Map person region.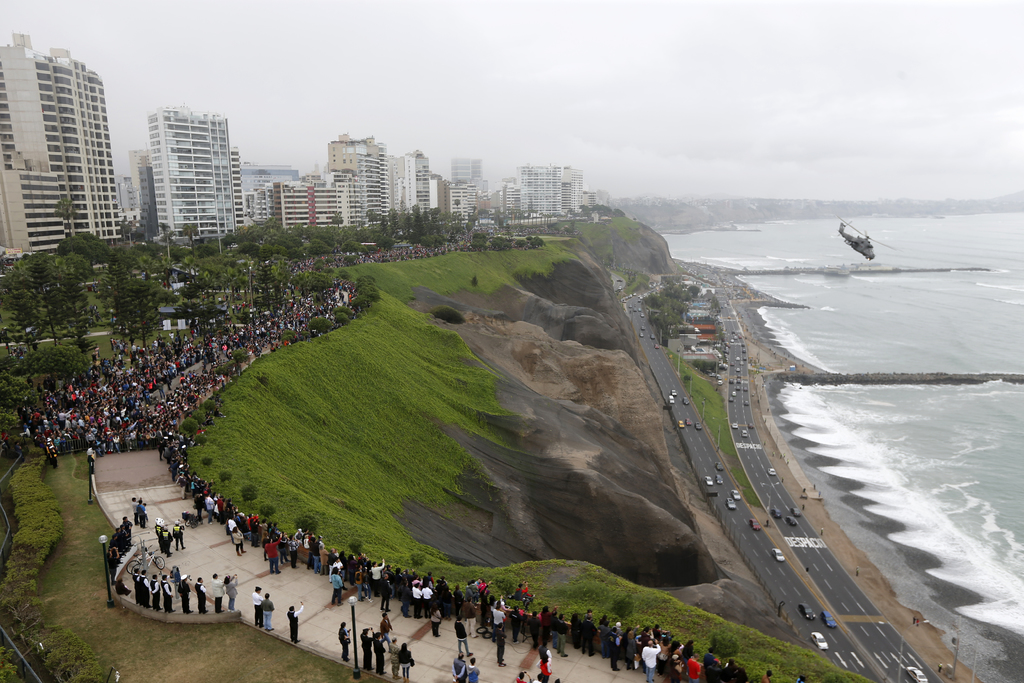
Mapped to bbox(131, 566, 140, 607).
